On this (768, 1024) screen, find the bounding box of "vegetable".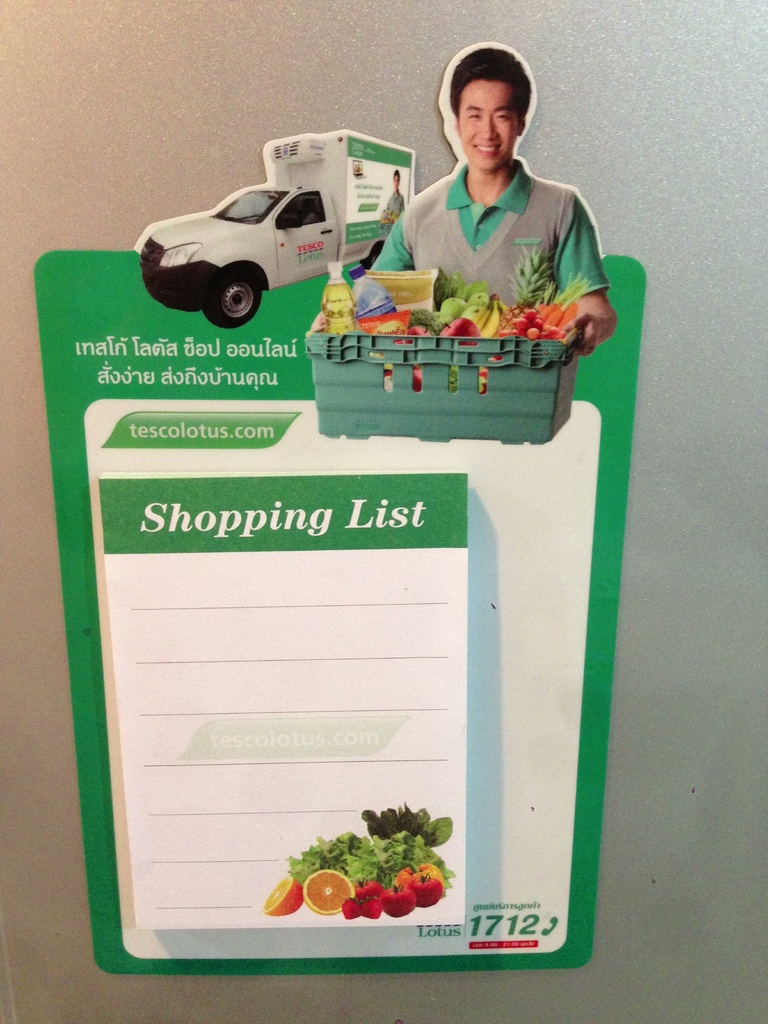
Bounding box: x1=381 y1=884 x2=415 y2=915.
